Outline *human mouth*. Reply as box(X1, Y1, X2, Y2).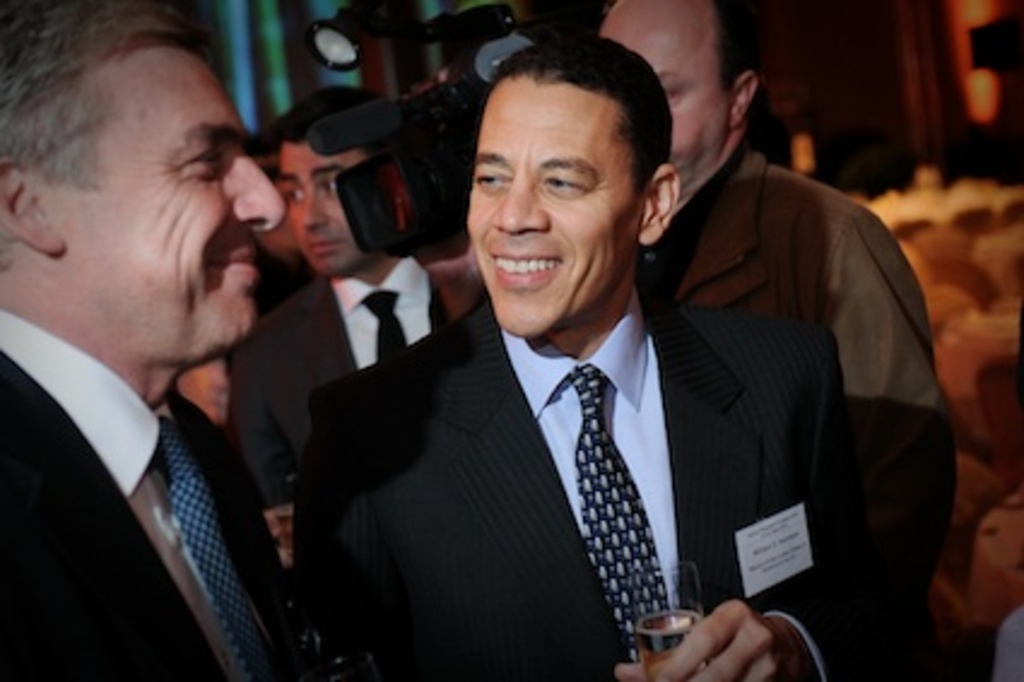
box(311, 224, 345, 251).
